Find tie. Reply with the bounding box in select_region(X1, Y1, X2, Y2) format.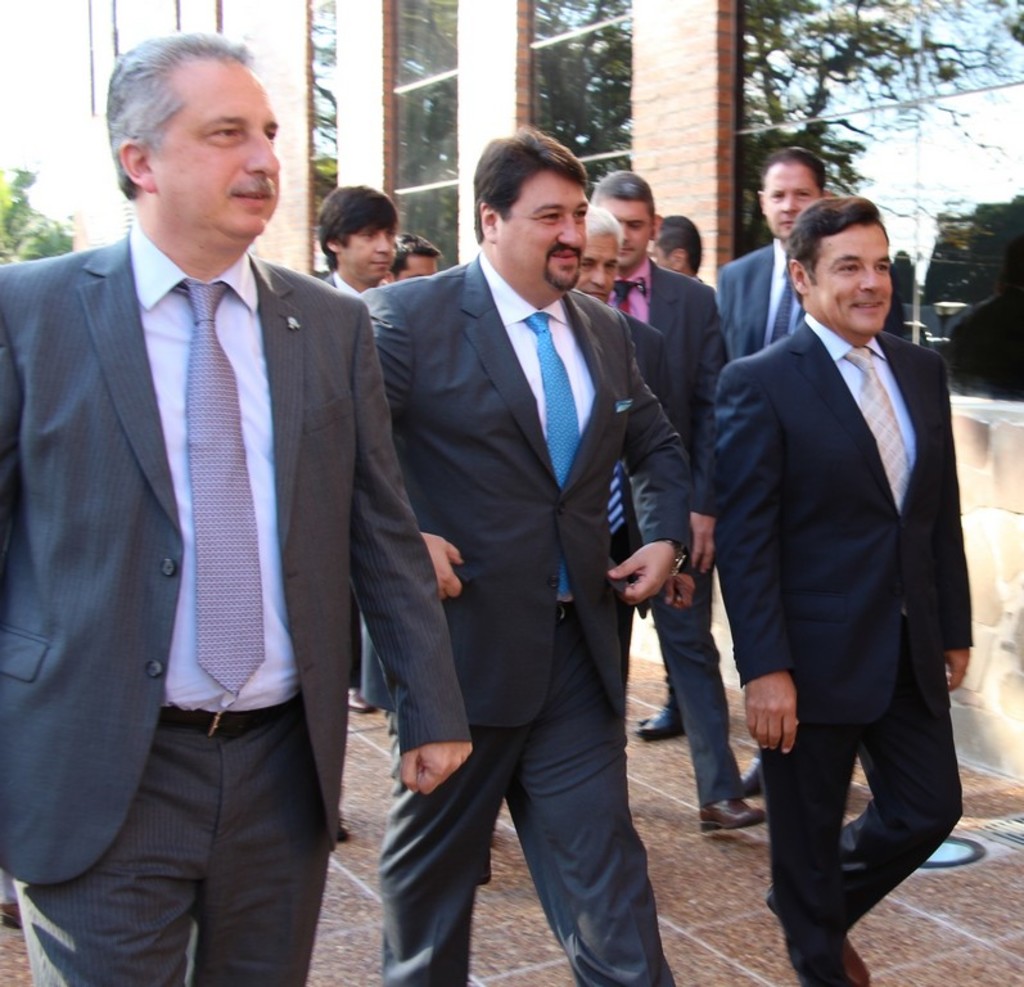
select_region(523, 312, 582, 596).
